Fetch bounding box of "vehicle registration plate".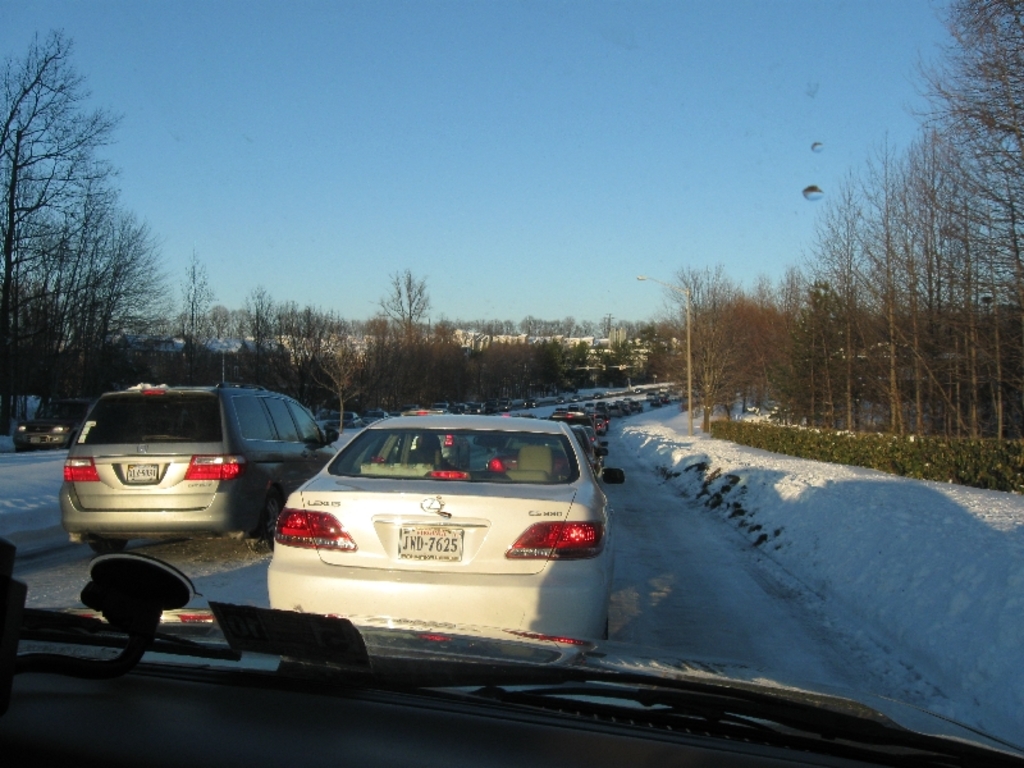
Bbox: 394,526,462,561.
